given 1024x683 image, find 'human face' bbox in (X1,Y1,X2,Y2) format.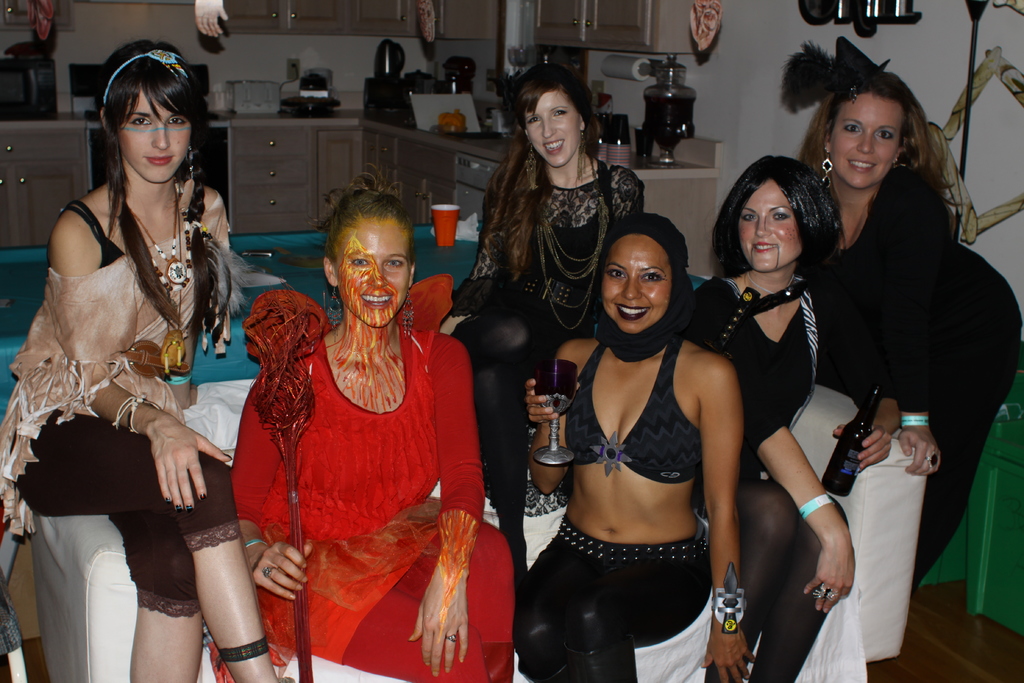
(604,247,670,336).
